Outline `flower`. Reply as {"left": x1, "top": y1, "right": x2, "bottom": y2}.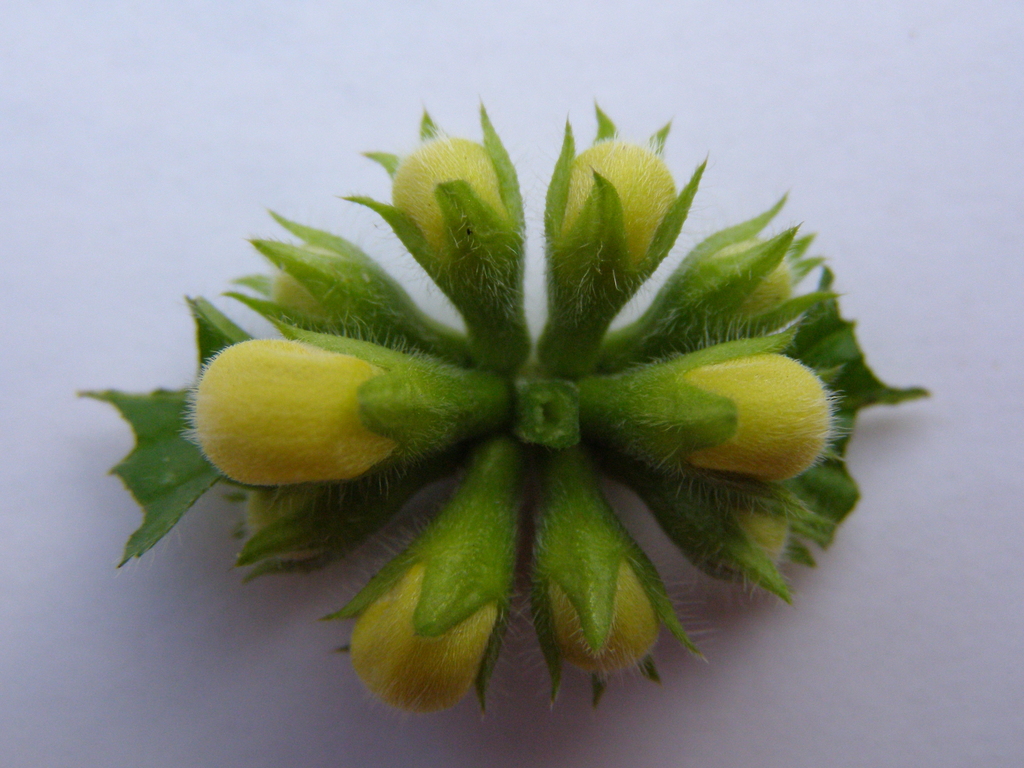
{"left": 346, "top": 101, "right": 532, "bottom": 373}.
